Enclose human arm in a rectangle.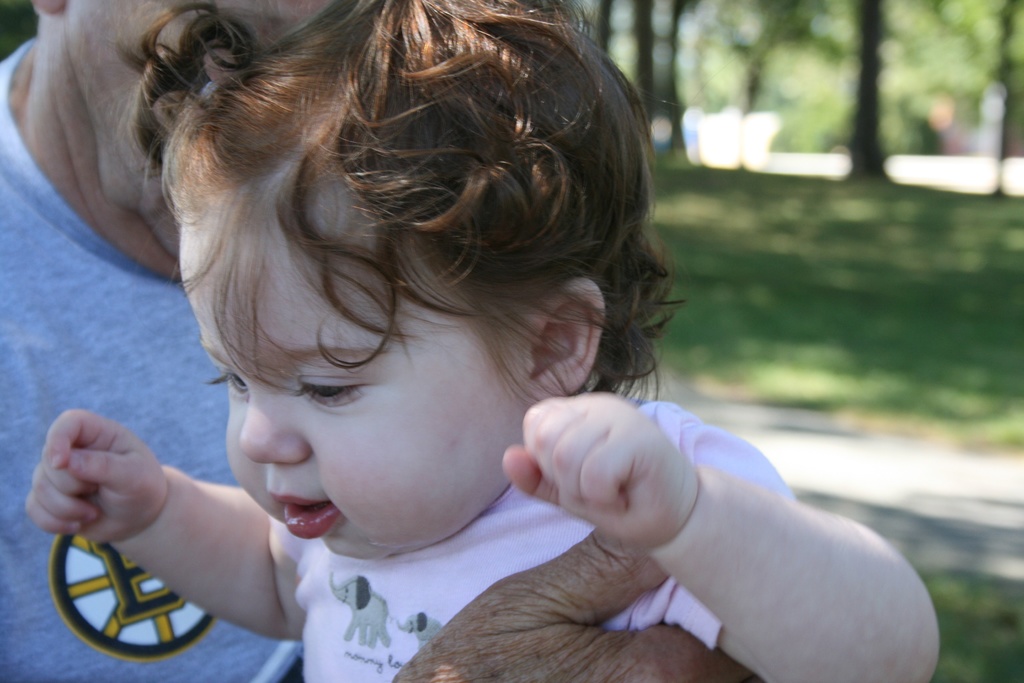
493 382 949 682.
